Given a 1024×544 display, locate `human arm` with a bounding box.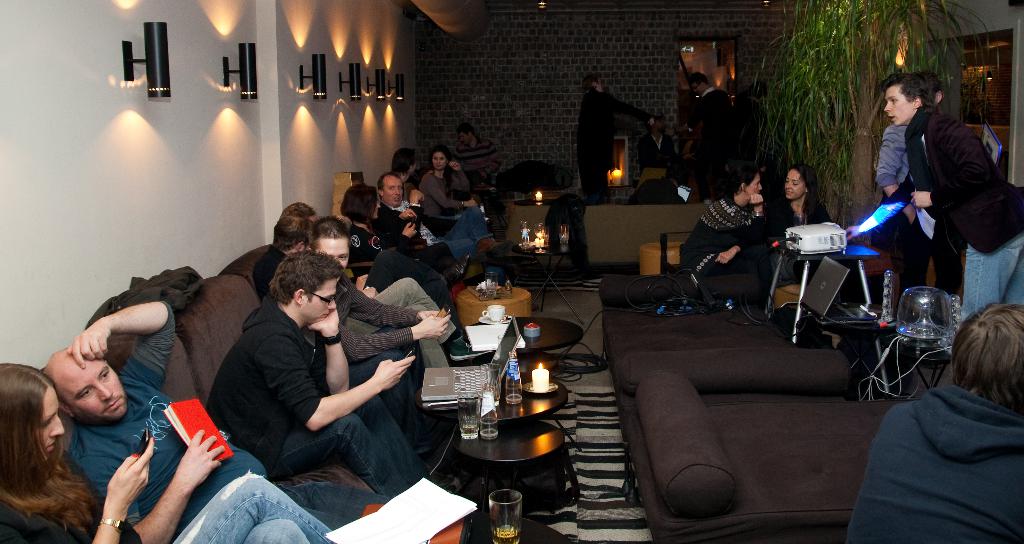
Located: [913, 128, 982, 211].
